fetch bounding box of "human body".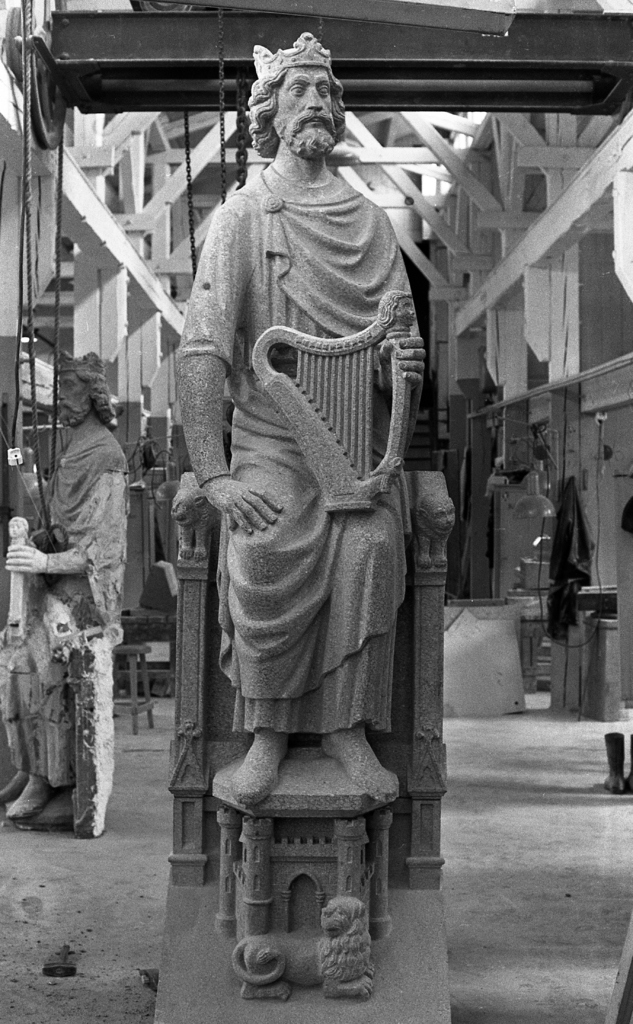
Bbox: detection(0, 349, 132, 820).
